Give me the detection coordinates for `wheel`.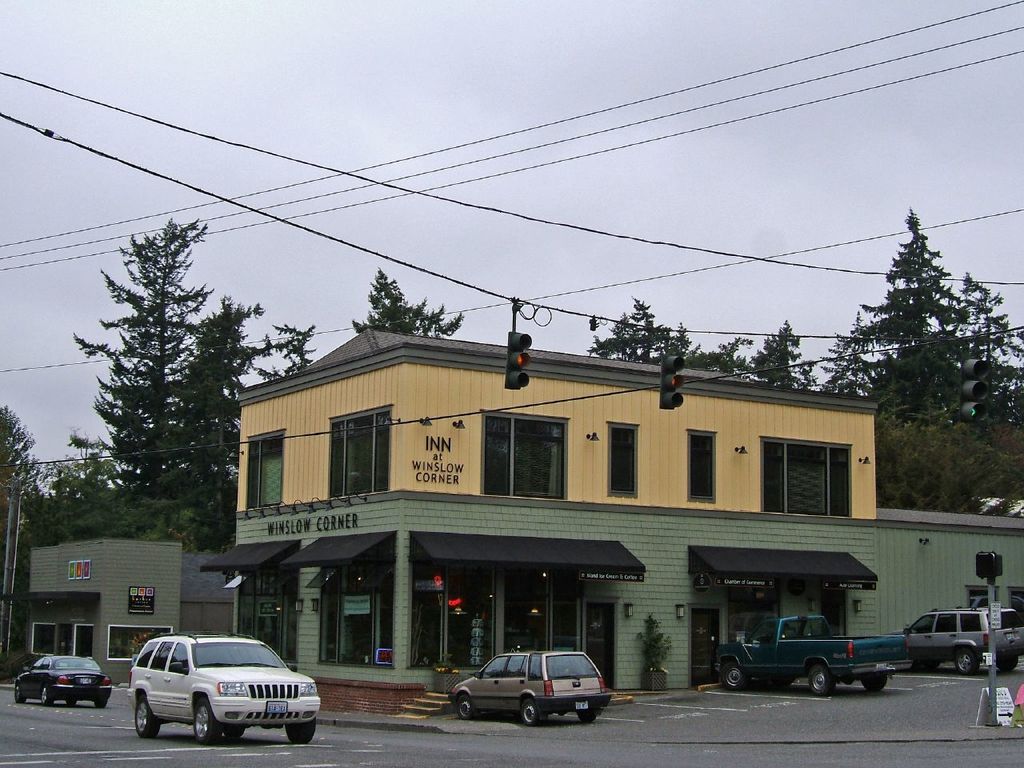
rect(523, 699, 550, 726).
